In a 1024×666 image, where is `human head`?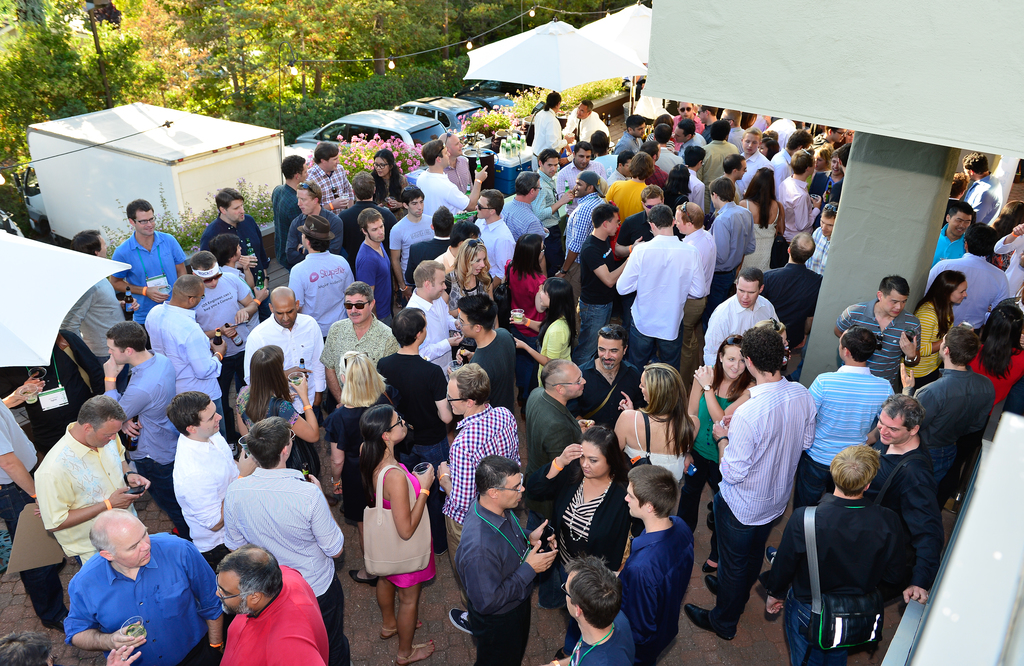
box=[215, 186, 244, 221].
